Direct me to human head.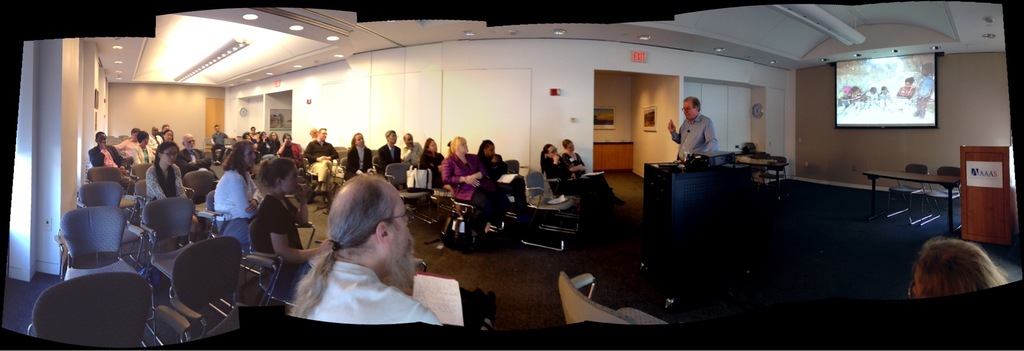
Direction: <region>678, 97, 703, 121</region>.
